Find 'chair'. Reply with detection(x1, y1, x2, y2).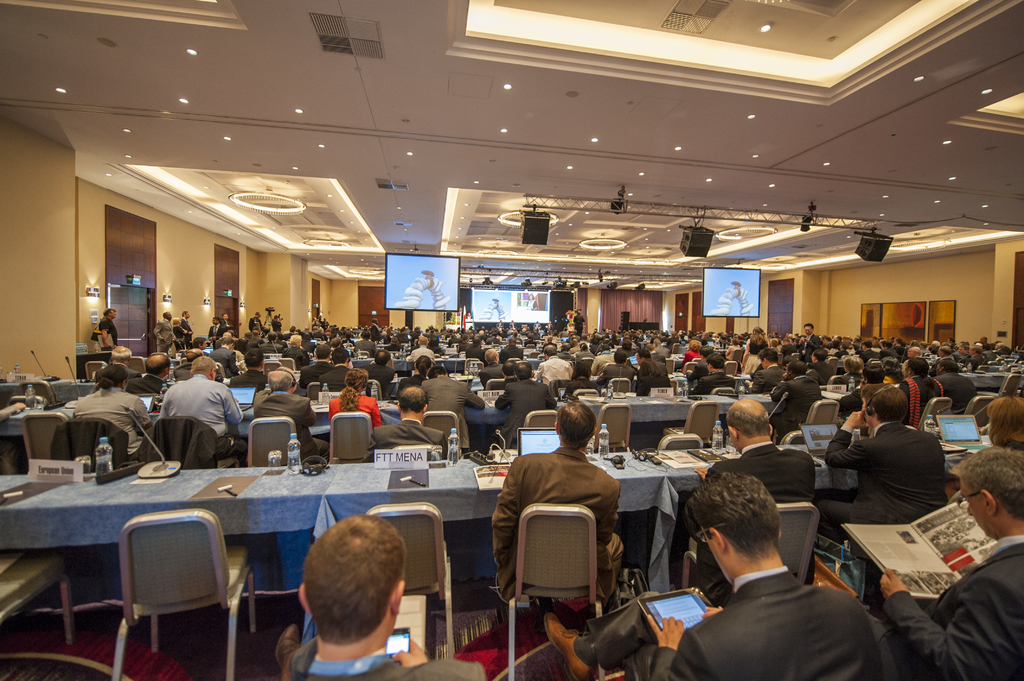
detection(964, 396, 995, 431).
